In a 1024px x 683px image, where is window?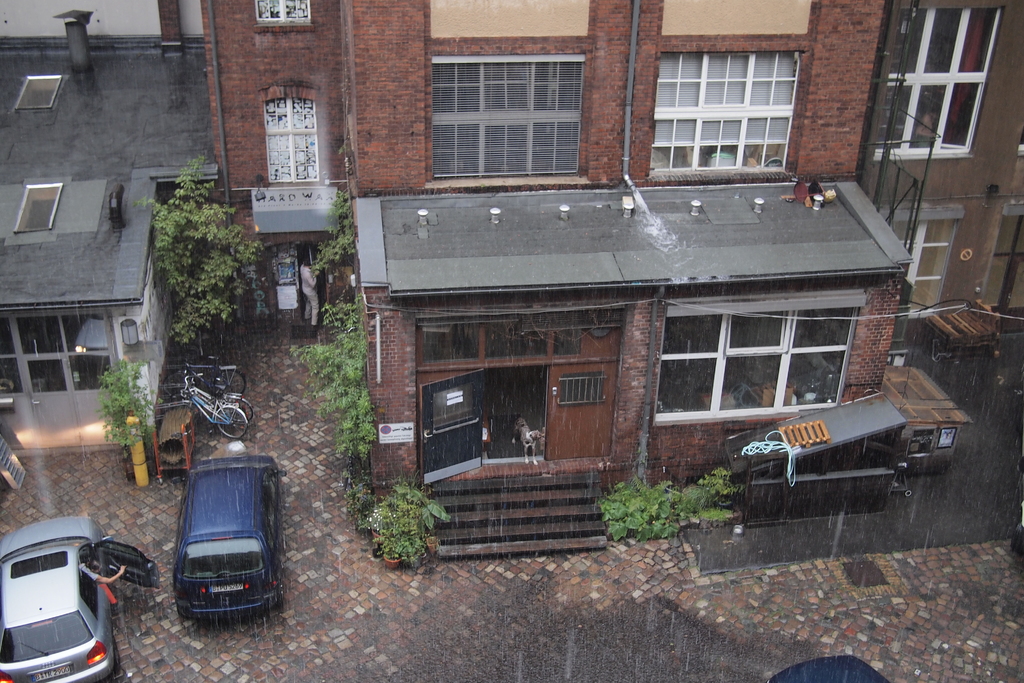
left=253, top=0, right=309, bottom=18.
